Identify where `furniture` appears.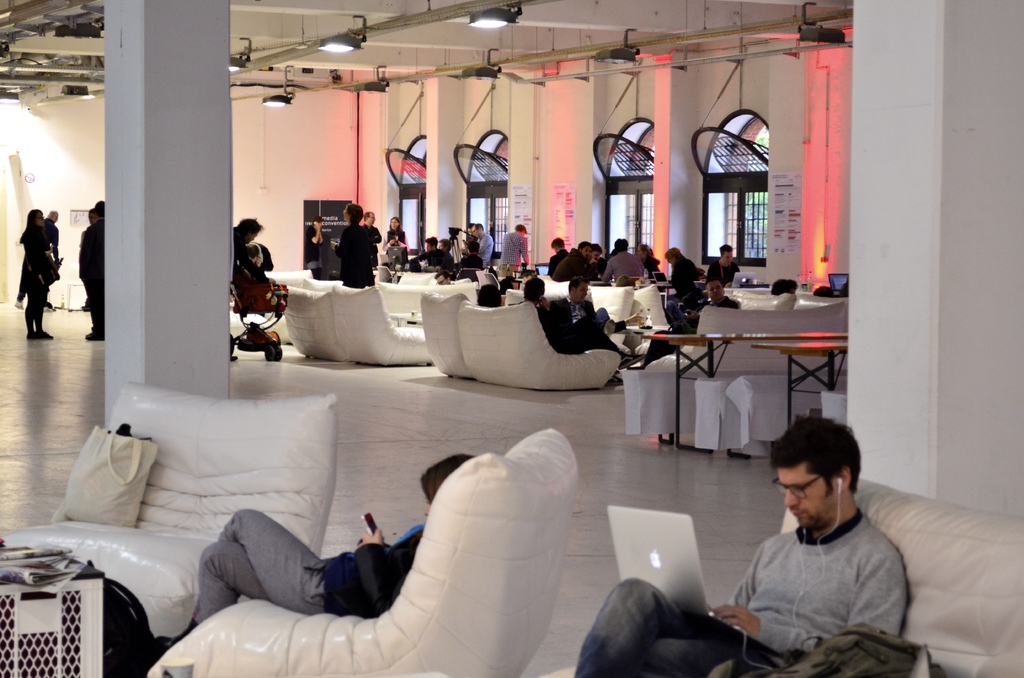
Appears at pyautogui.locateOnScreen(539, 272, 570, 297).
